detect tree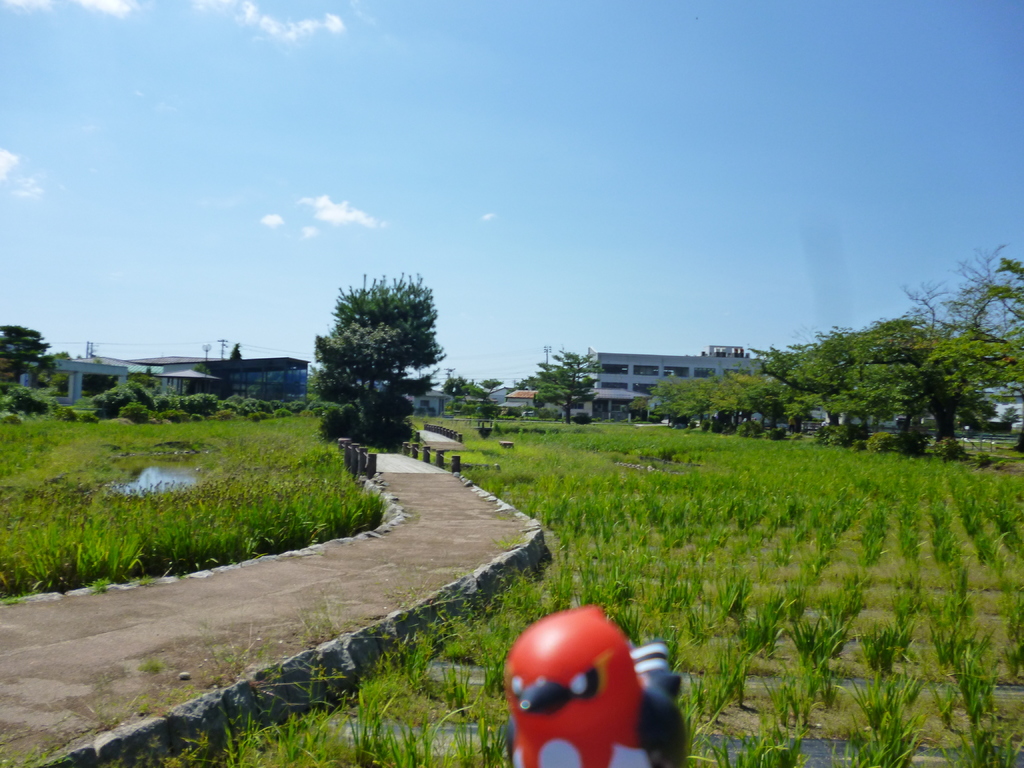
region(303, 260, 449, 458)
